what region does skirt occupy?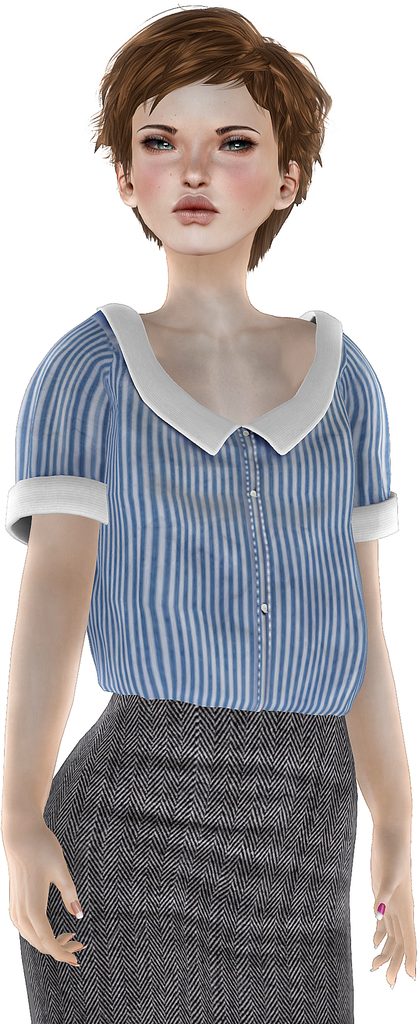
BBox(13, 686, 355, 1023).
